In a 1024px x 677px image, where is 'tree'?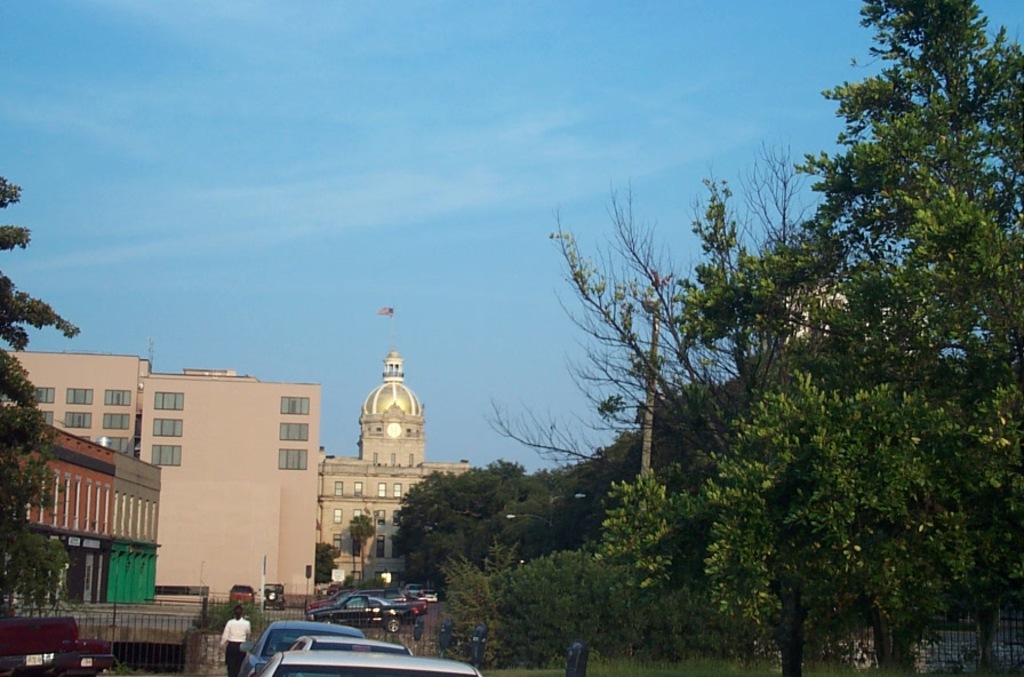
crop(347, 512, 379, 586).
